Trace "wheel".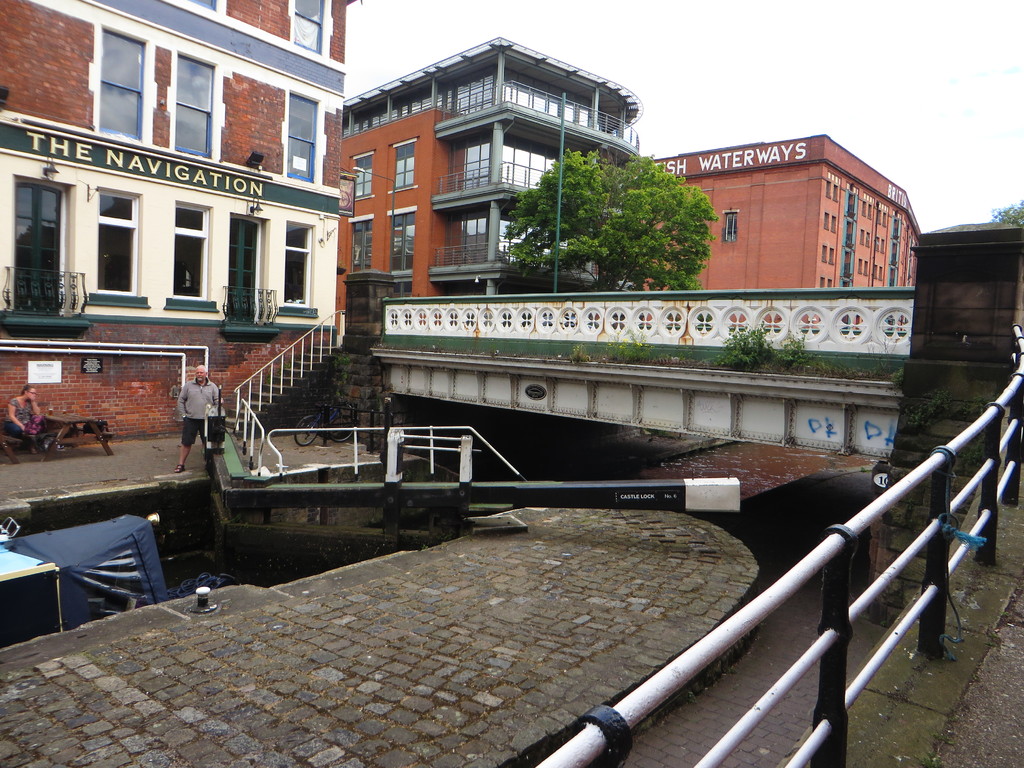
Traced to [327, 412, 356, 440].
